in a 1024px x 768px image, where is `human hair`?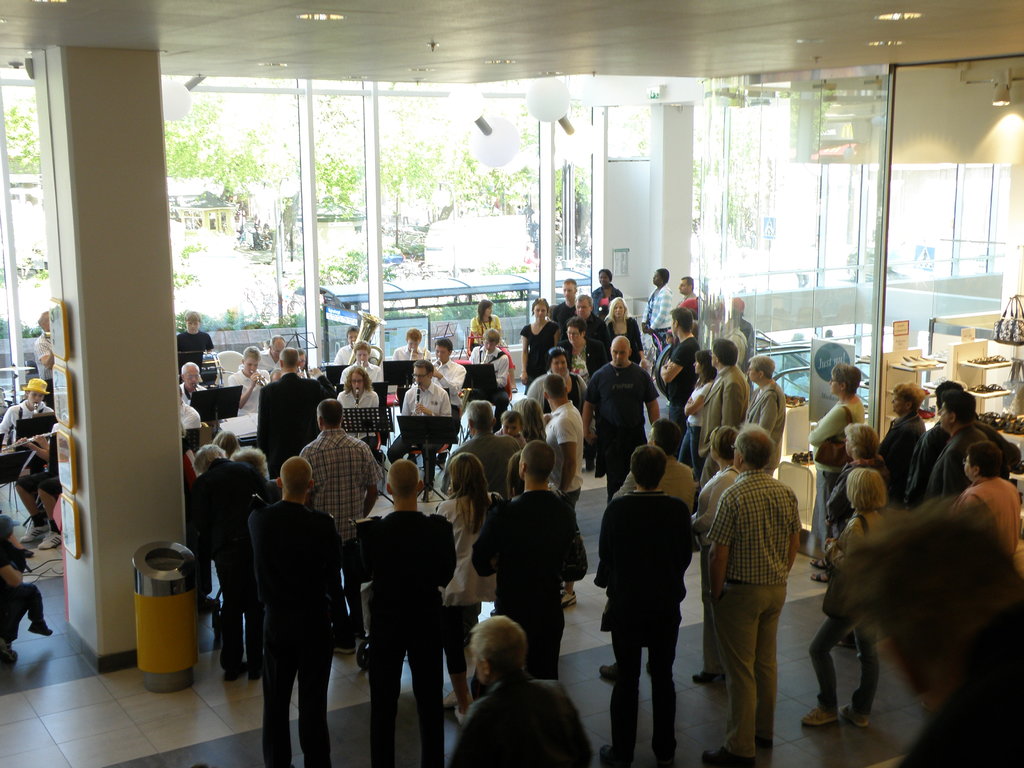
bbox=(449, 452, 496, 539).
